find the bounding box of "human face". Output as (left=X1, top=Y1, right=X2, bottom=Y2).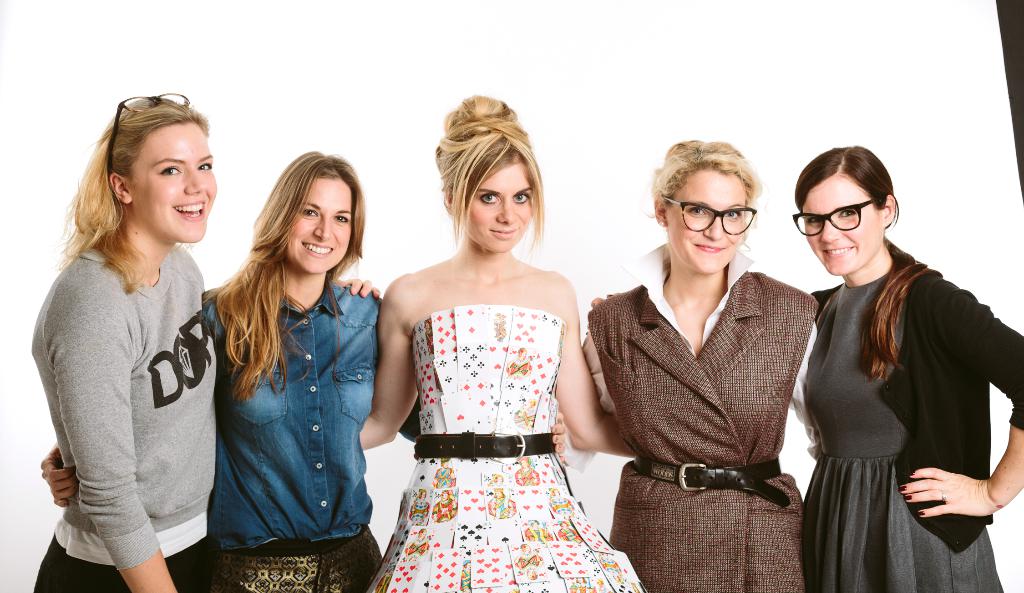
(left=466, top=161, right=532, bottom=251).
